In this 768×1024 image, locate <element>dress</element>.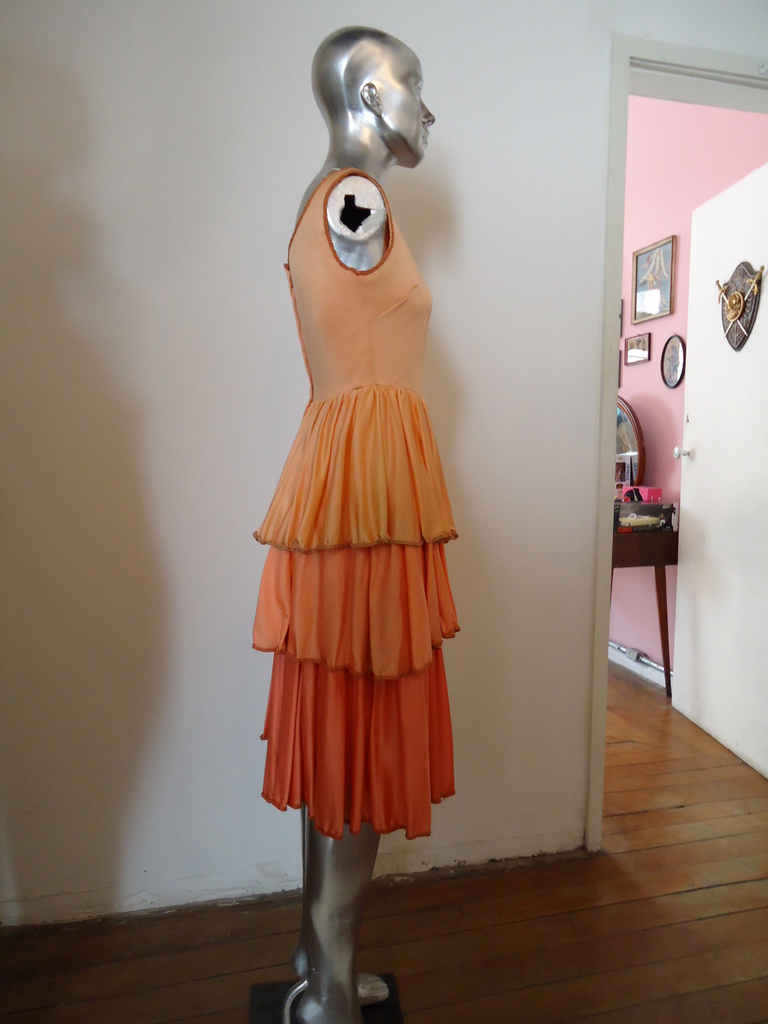
Bounding box: [x1=247, y1=195, x2=480, y2=797].
